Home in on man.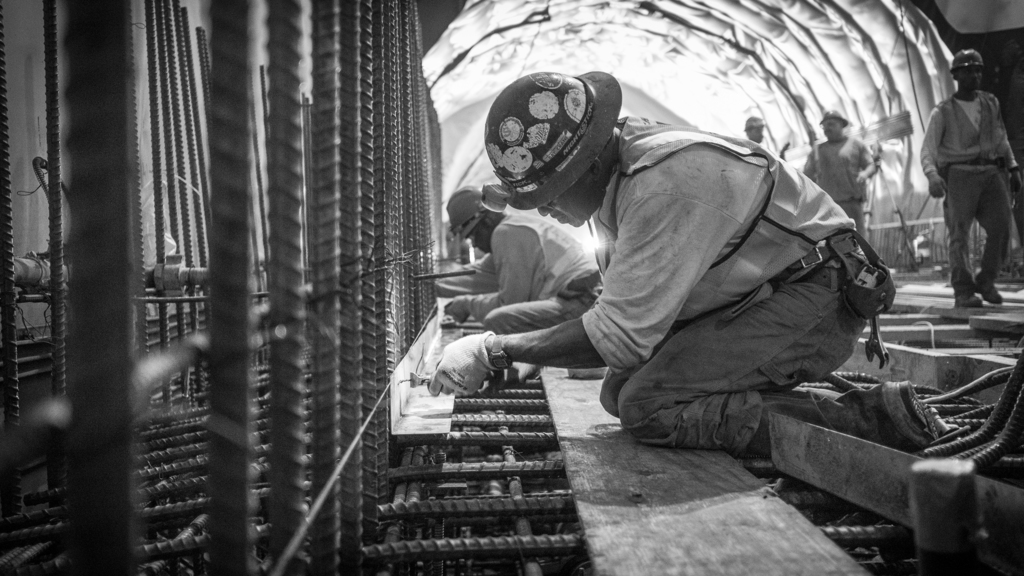
Homed in at x1=418, y1=72, x2=945, y2=454.
